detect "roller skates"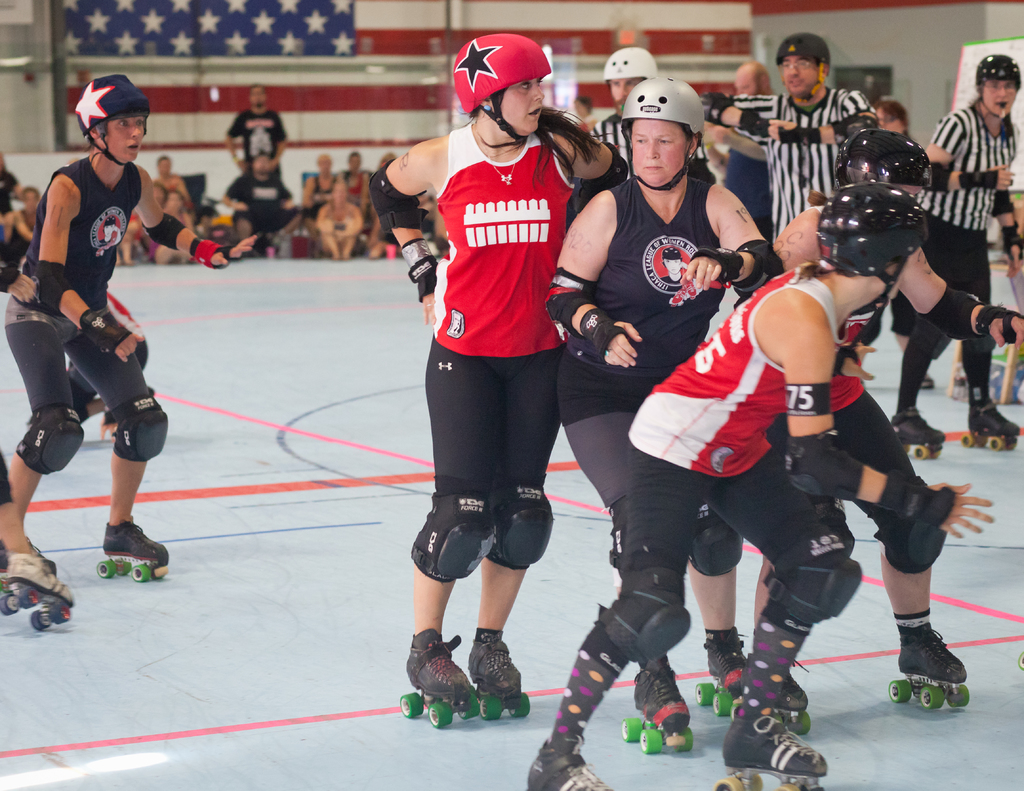
select_region(714, 712, 829, 790)
